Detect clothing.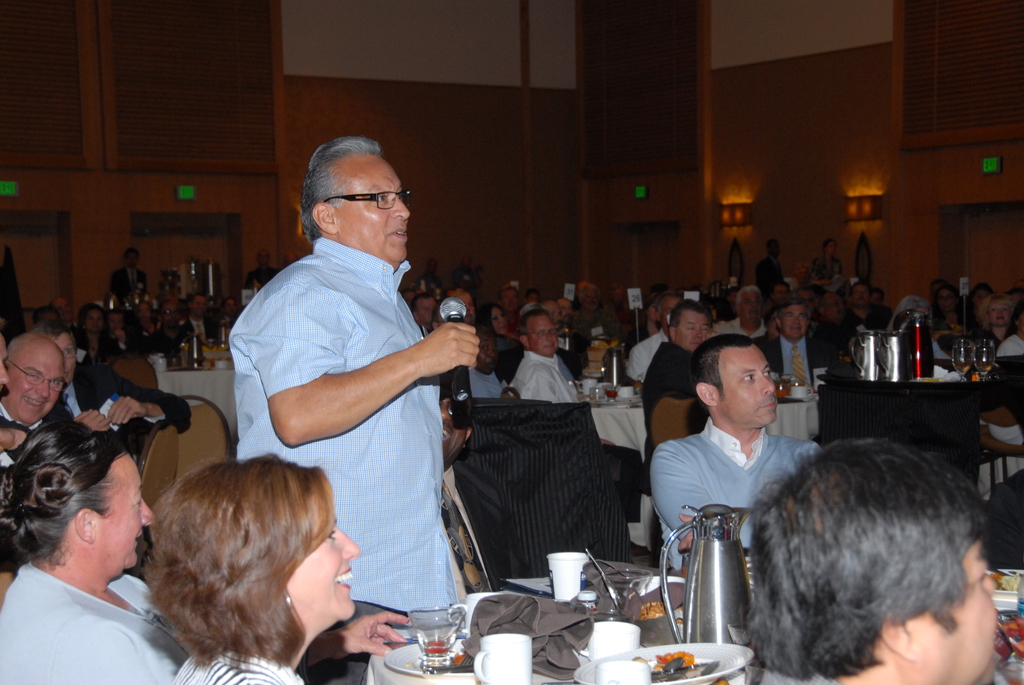
Detected at (434, 358, 518, 400).
